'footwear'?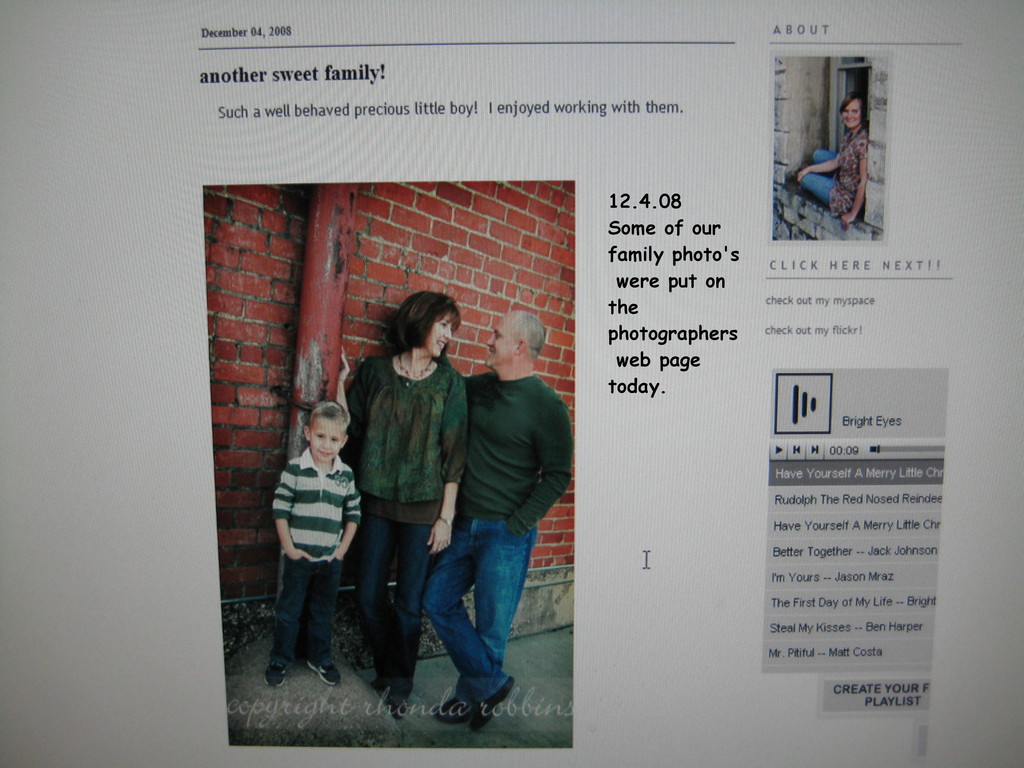
detection(474, 676, 516, 735)
